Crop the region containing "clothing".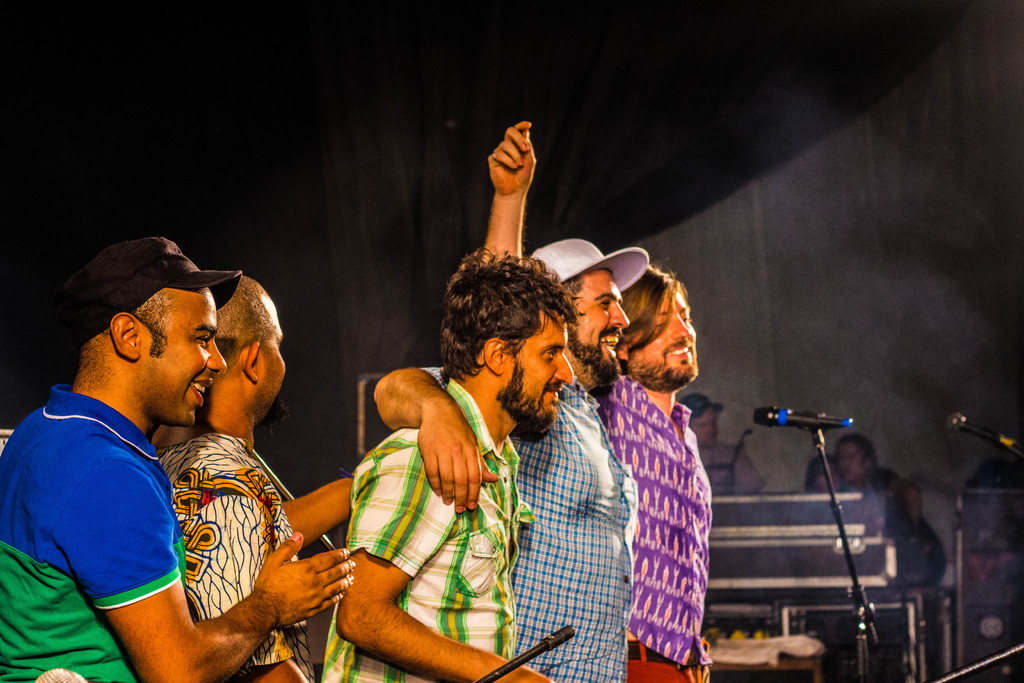
Crop region: left=319, top=380, right=528, bottom=682.
